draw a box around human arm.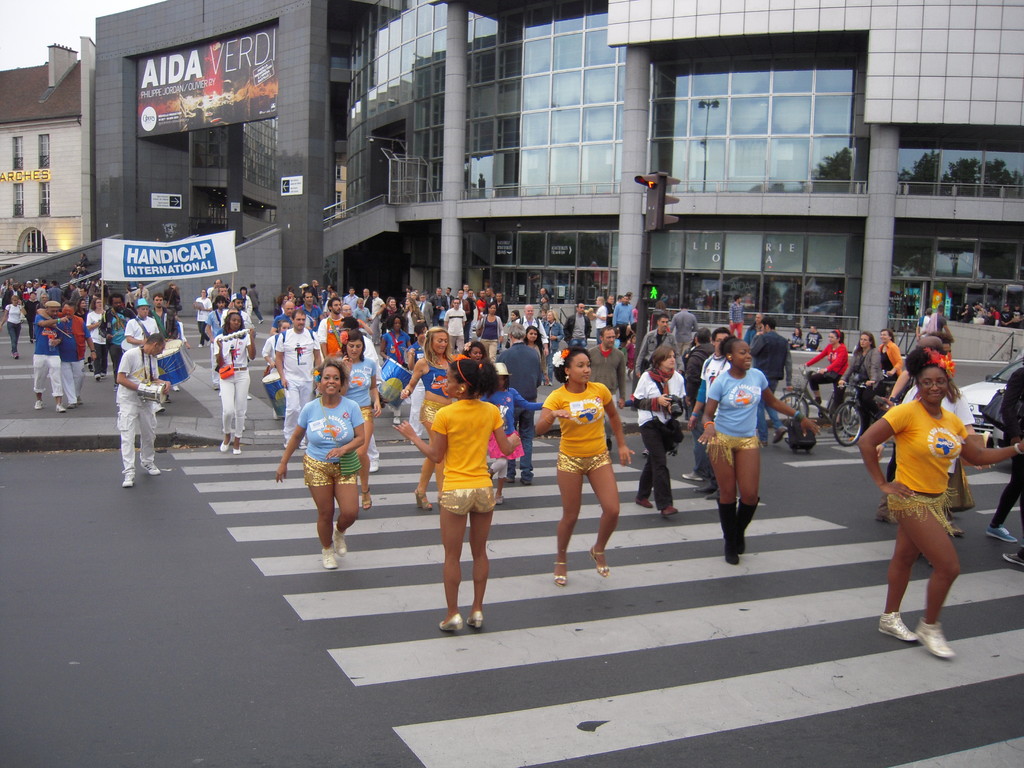
[x1=118, y1=351, x2=138, y2=390].
